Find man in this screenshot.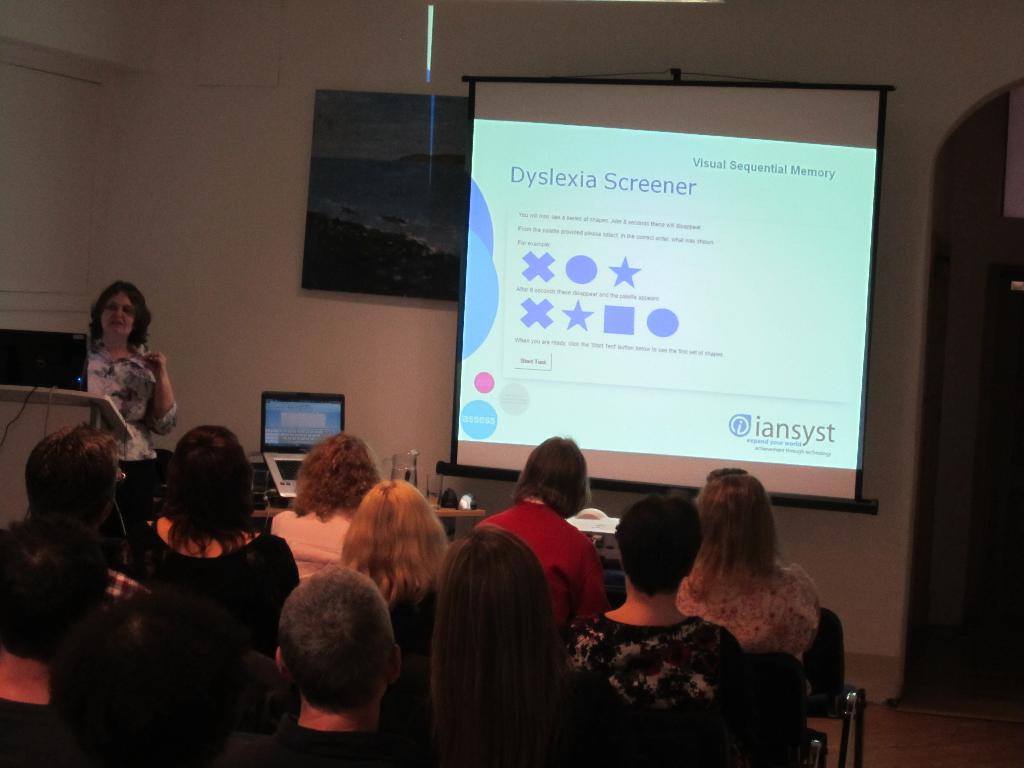
The bounding box for man is l=22, t=435, r=124, b=523.
